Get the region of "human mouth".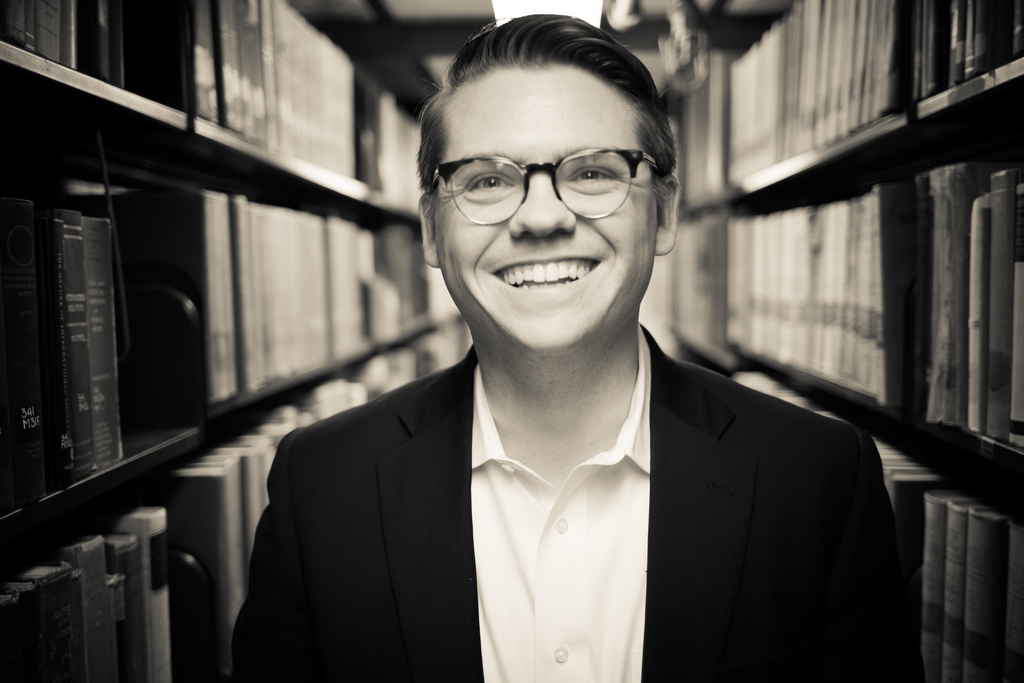
Rect(484, 249, 608, 300).
